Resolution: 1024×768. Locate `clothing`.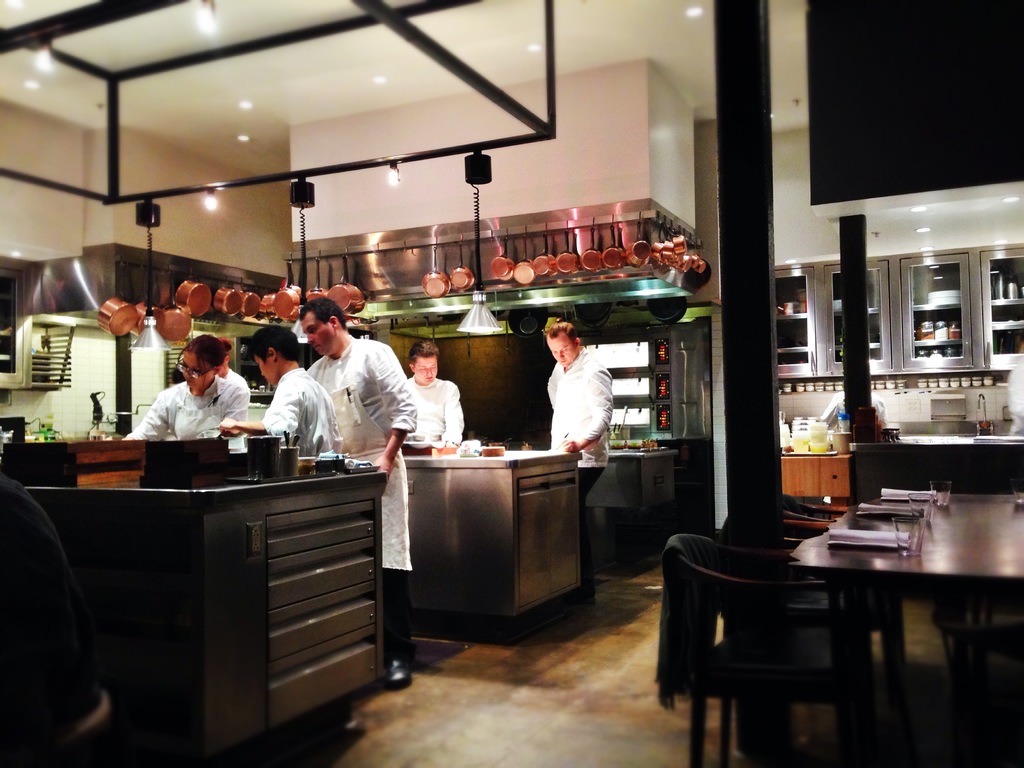
0 470 100 733.
